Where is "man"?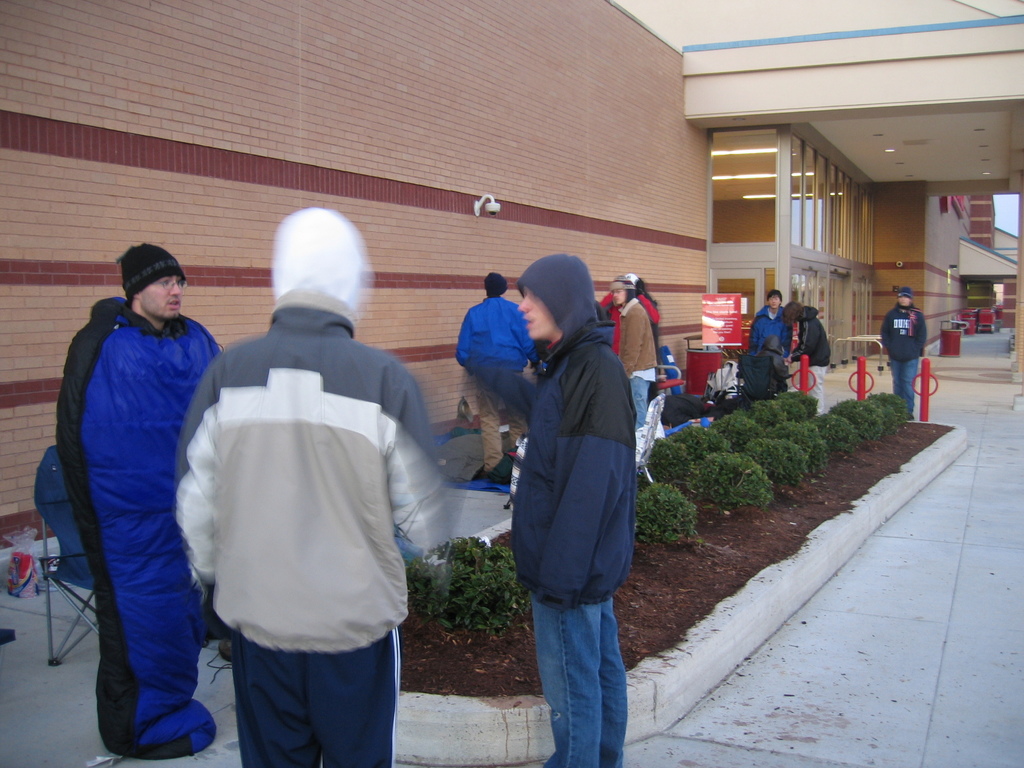
(left=780, top=305, right=830, bottom=381).
